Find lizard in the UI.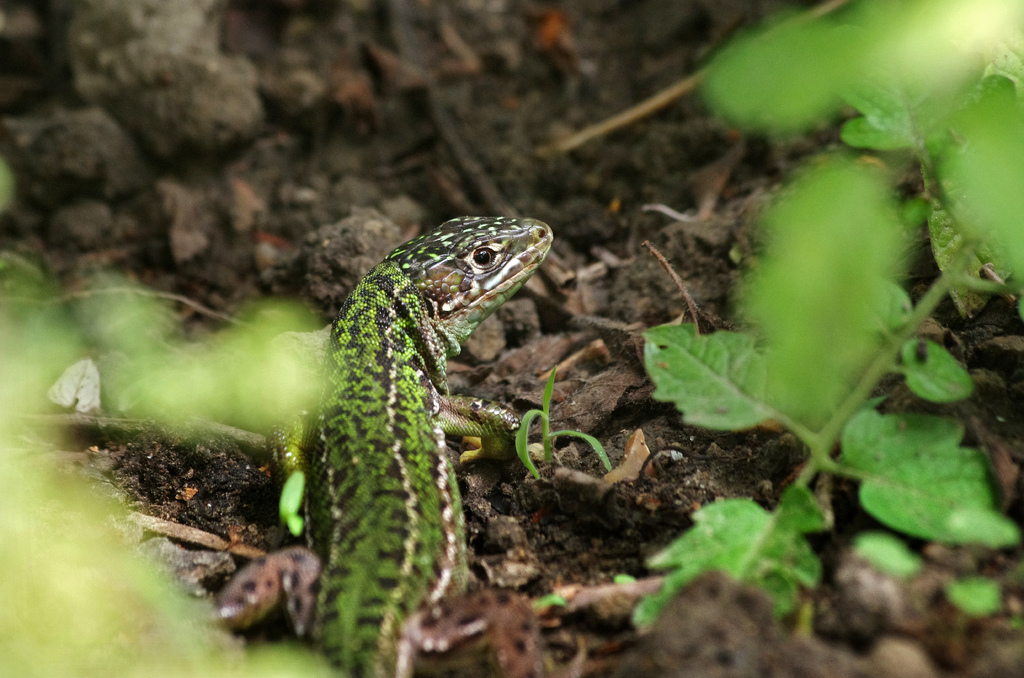
UI element at detection(212, 214, 553, 677).
